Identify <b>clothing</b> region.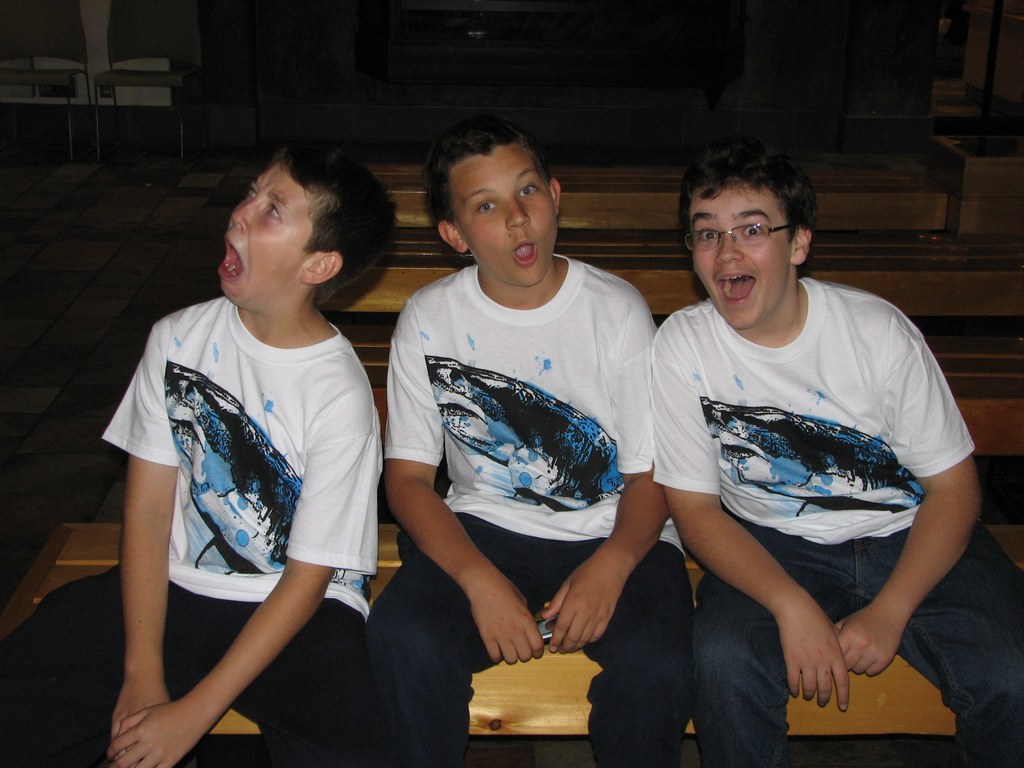
Region: BBox(383, 264, 661, 767).
